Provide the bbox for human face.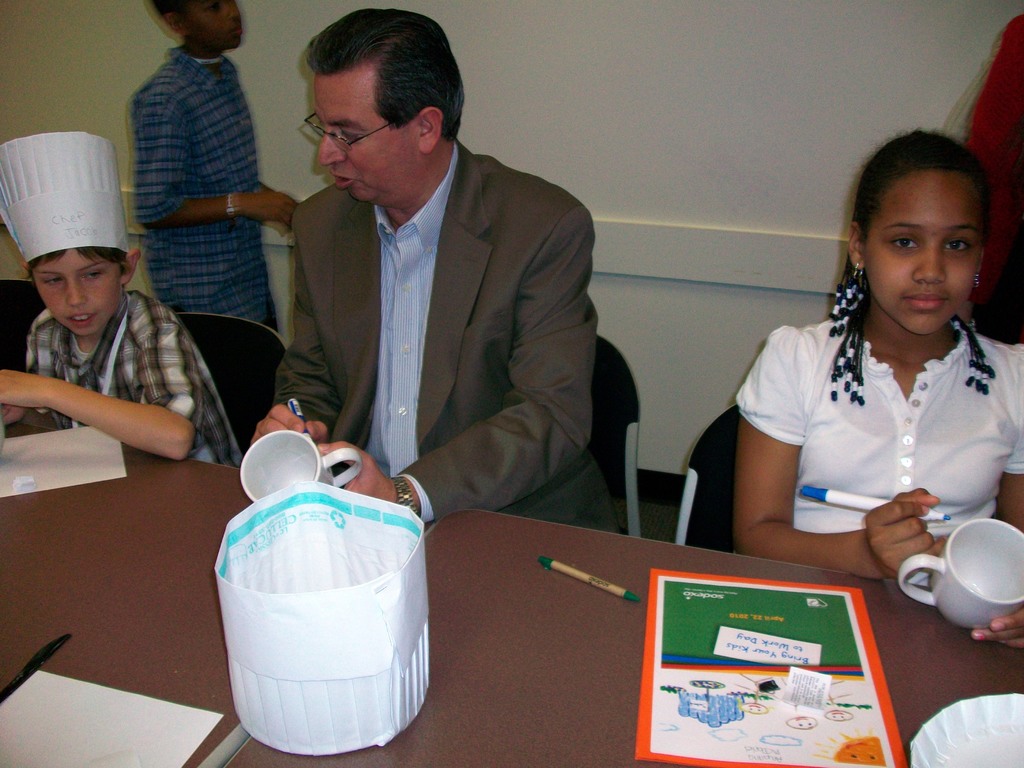
left=863, top=173, right=980, bottom=336.
